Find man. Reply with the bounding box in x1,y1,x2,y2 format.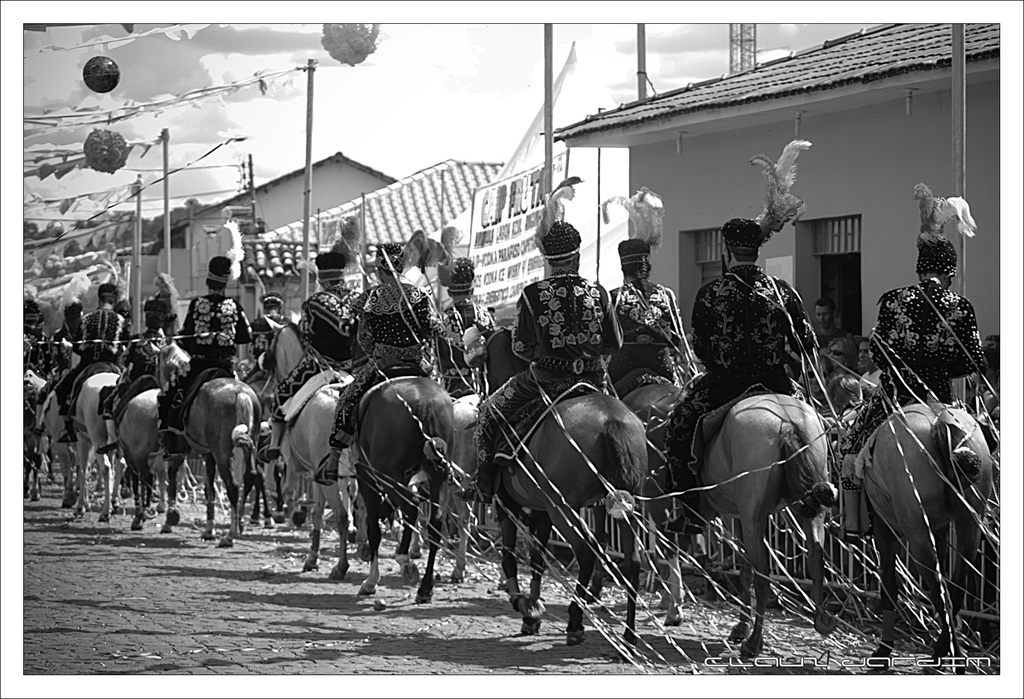
975,343,1002,476.
